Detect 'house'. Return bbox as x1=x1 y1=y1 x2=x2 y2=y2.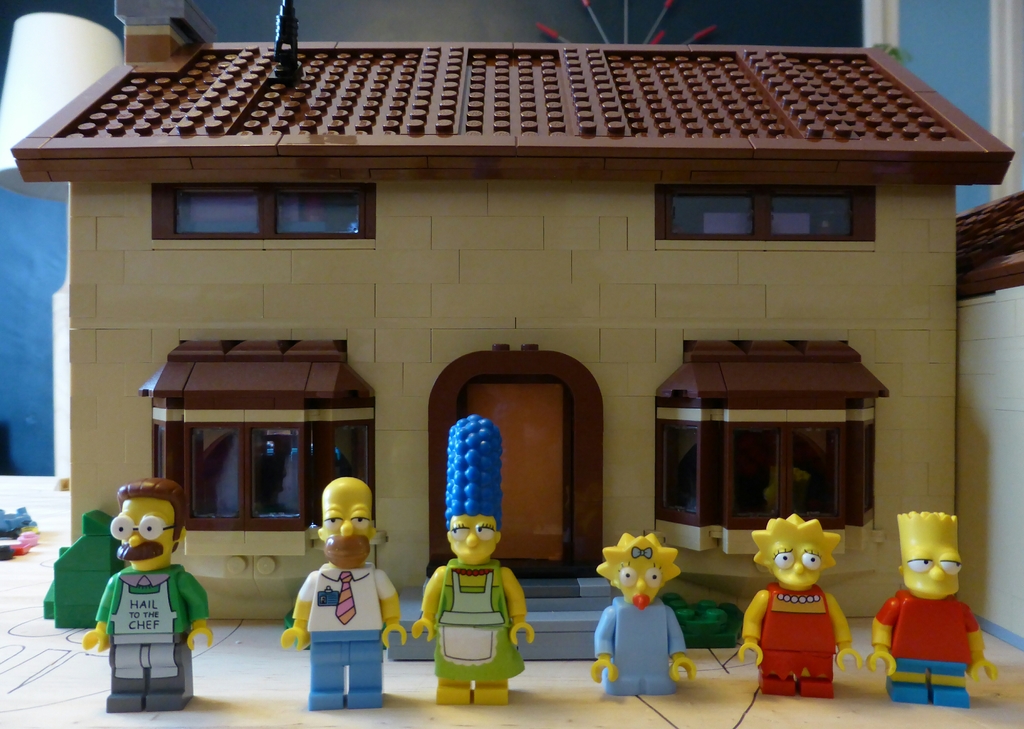
x1=12 y1=0 x2=1017 y2=664.
